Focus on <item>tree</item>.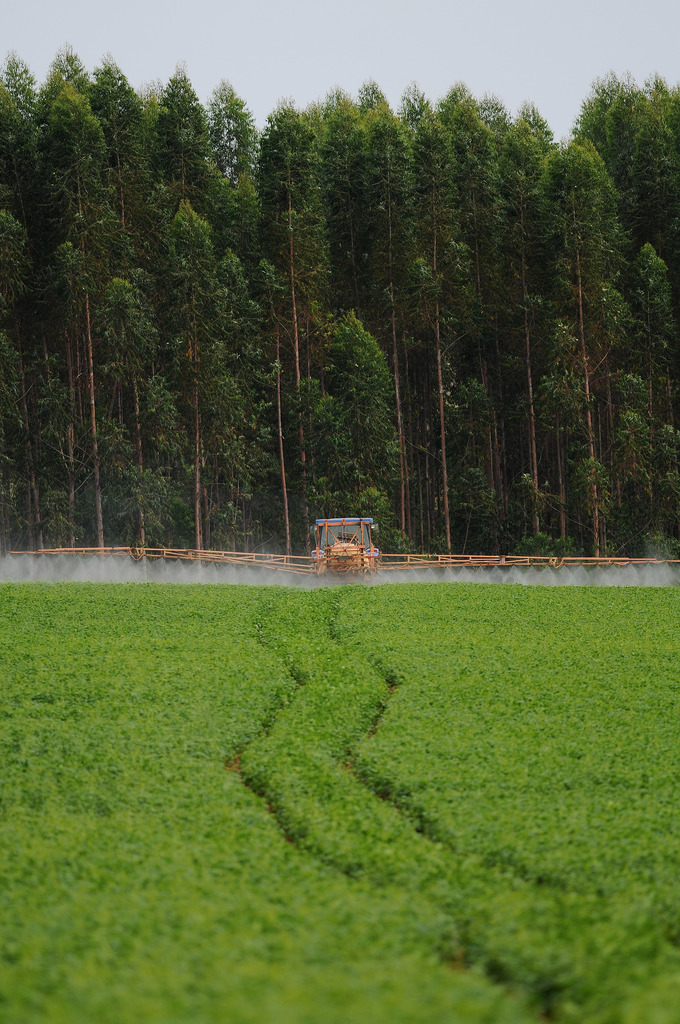
Focused at {"x1": 0, "y1": 39, "x2": 679, "y2": 571}.
